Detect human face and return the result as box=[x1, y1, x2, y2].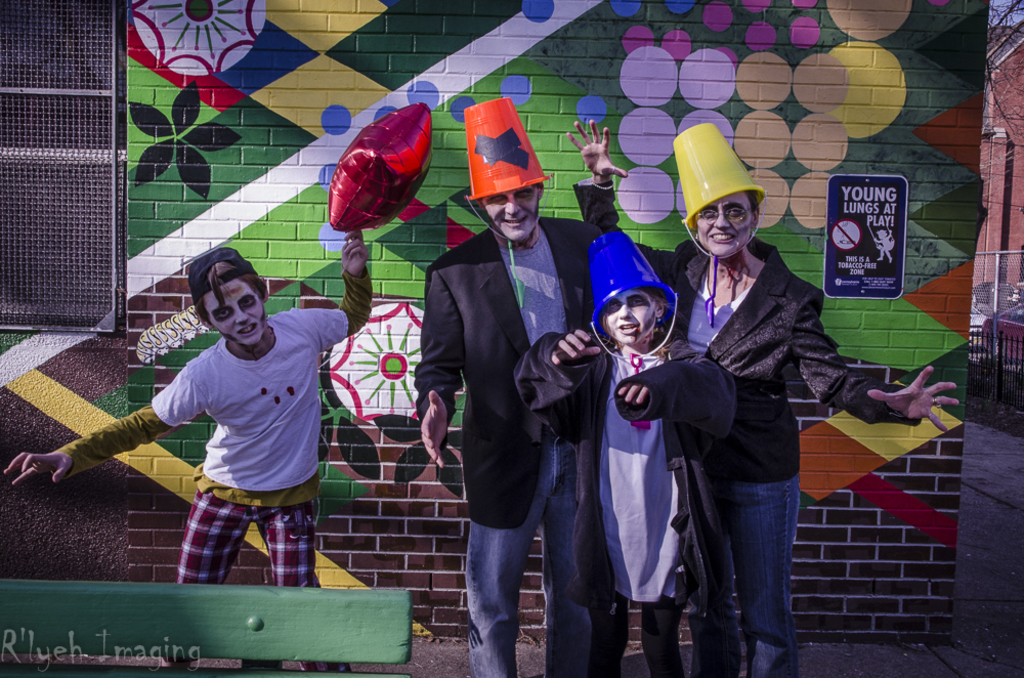
box=[486, 188, 538, 240].
